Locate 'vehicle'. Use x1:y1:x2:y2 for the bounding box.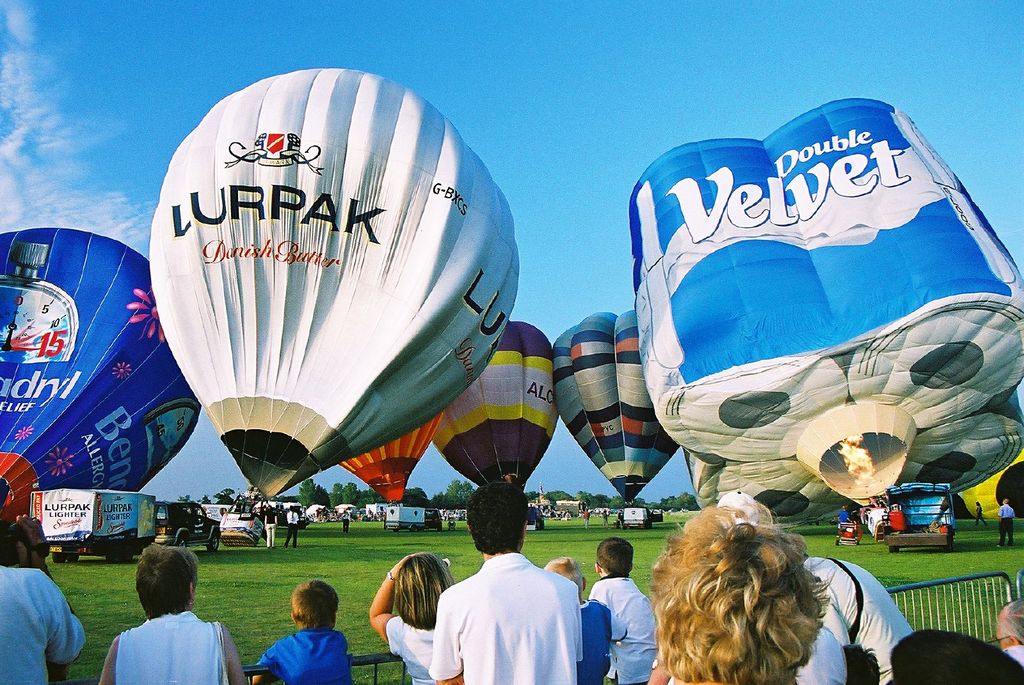
253:507:304:535.
